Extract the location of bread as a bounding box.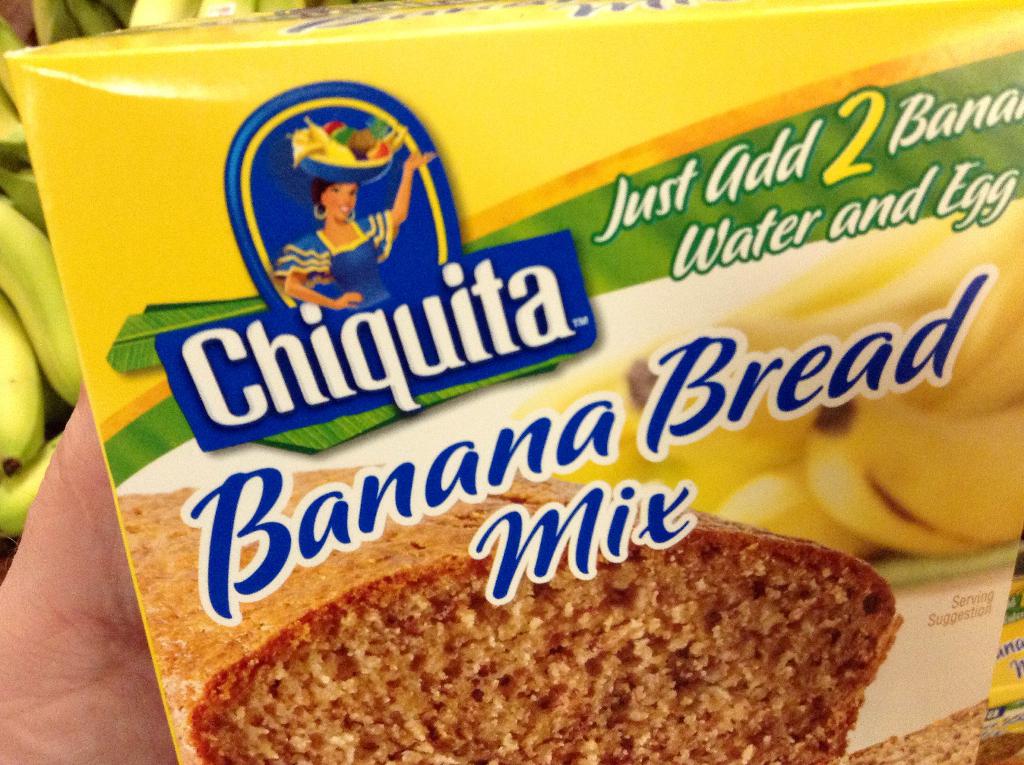
left=126, top=500, right=943, bottom=750.
